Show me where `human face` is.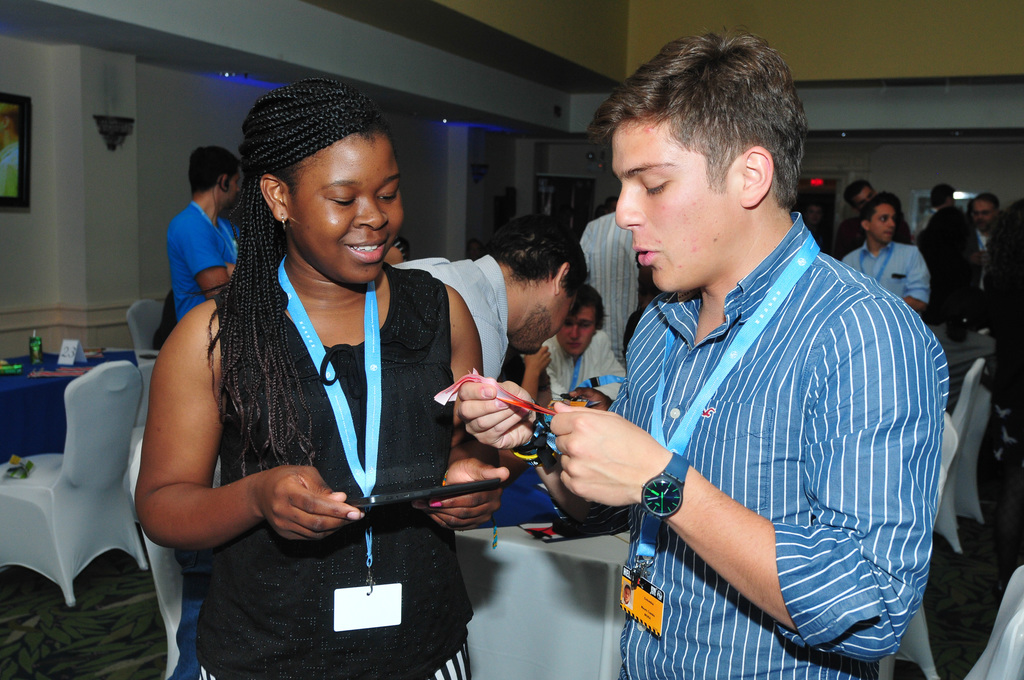
`human face` is at box=[536, 287, 584, 355].
